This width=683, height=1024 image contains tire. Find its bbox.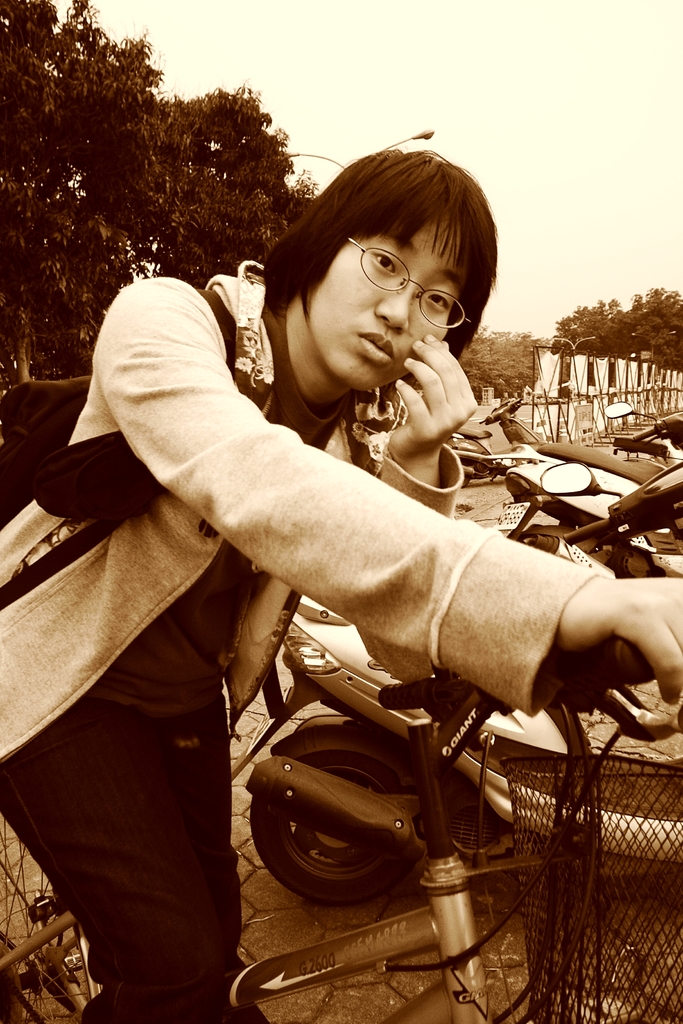
(258,733,426,924).
